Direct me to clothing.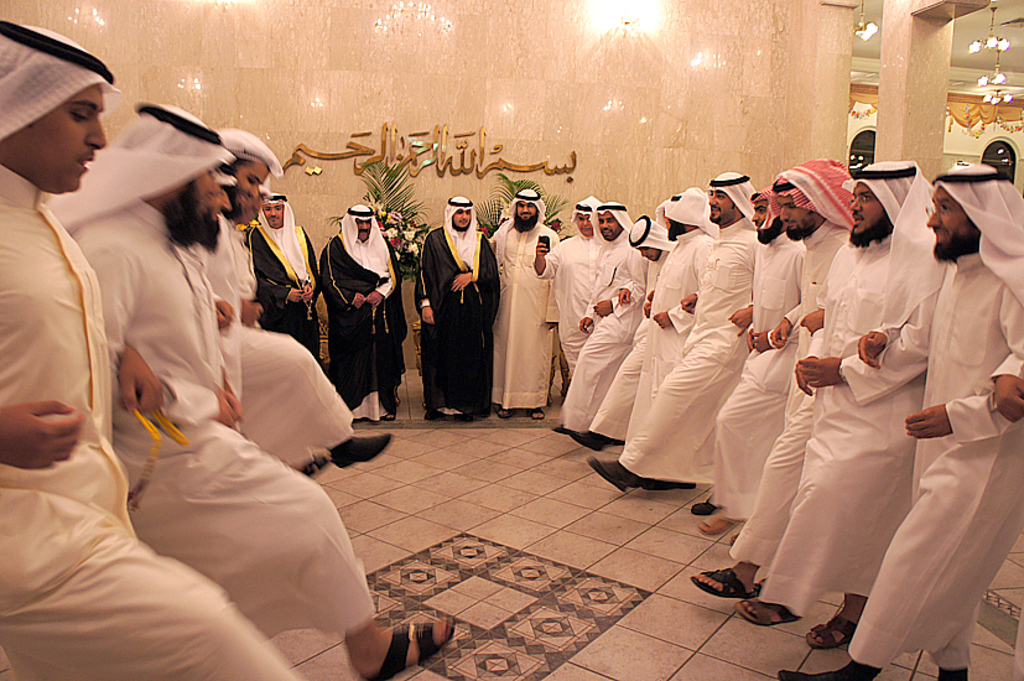
Direction: <bbox>198, 218, 363, 454</bbox>.
